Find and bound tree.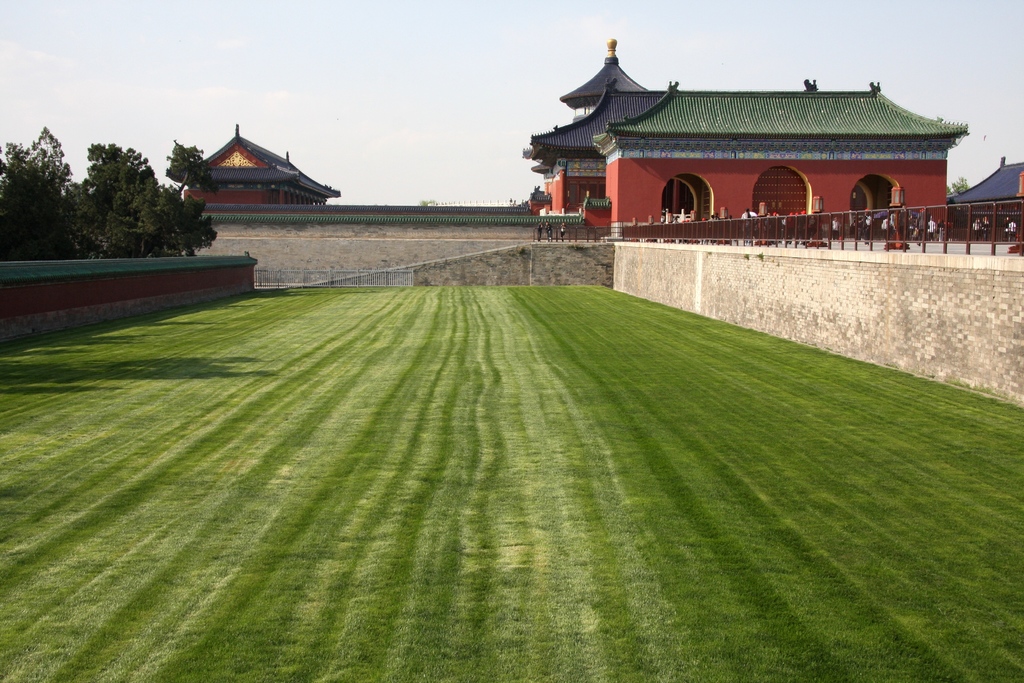
Bound: 0, 127, 68, 254.
